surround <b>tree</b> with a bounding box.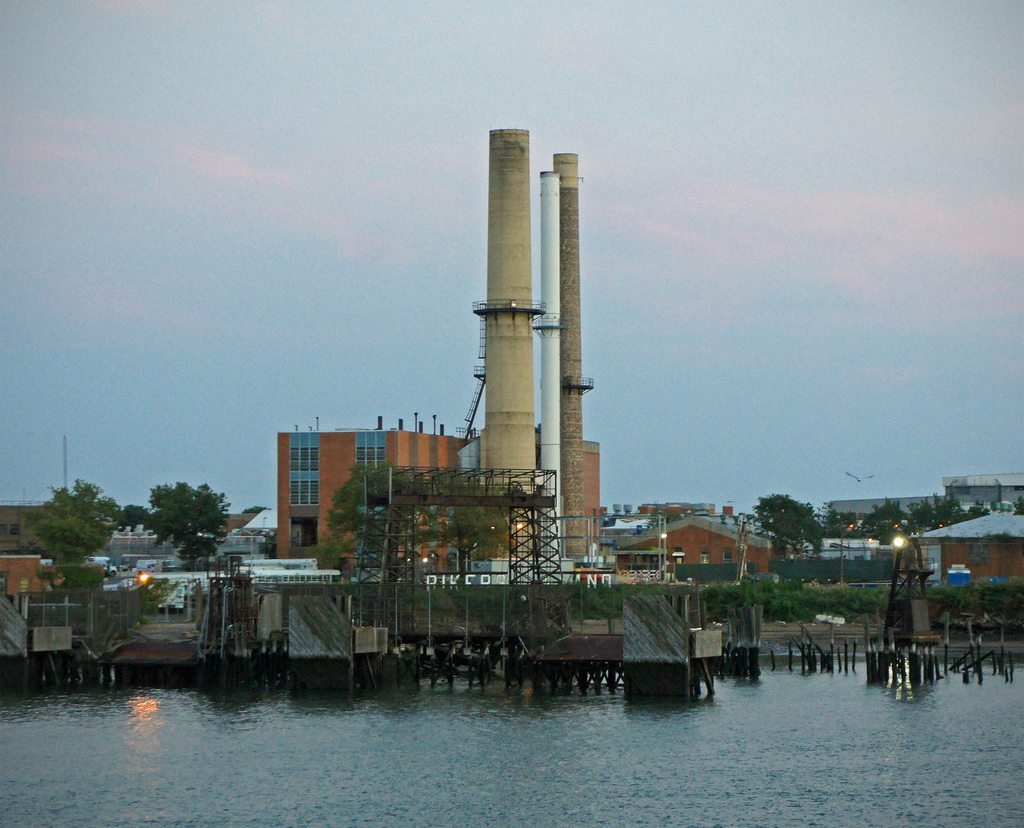
(left=116, top=482, right=230, bottom=570).
